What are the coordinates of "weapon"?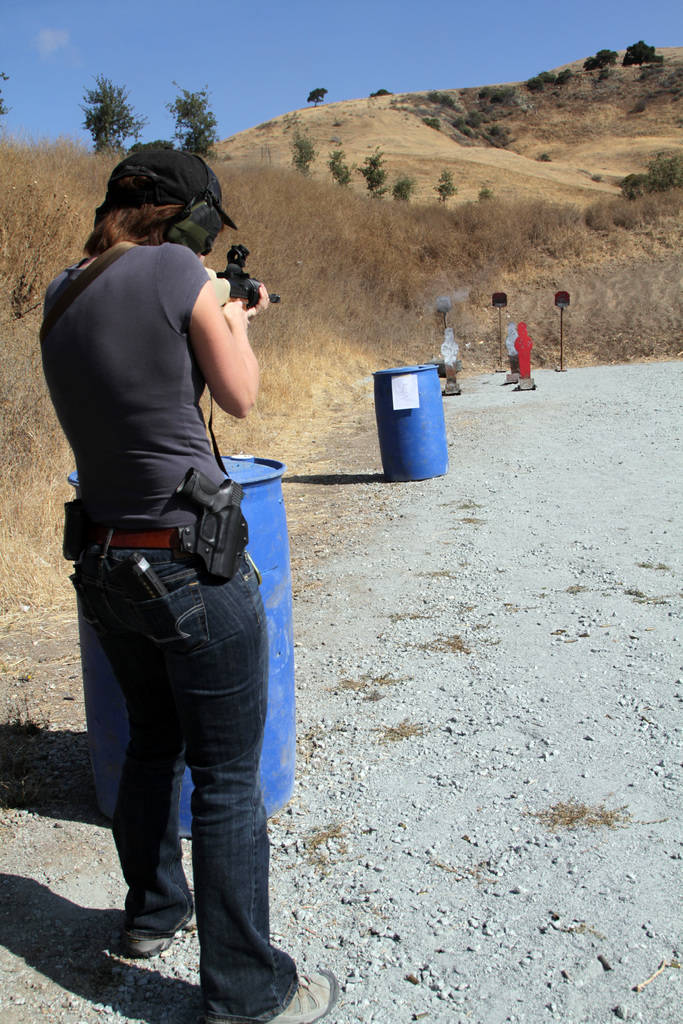
x1=172, y1=462, x2=249, y2=579.
